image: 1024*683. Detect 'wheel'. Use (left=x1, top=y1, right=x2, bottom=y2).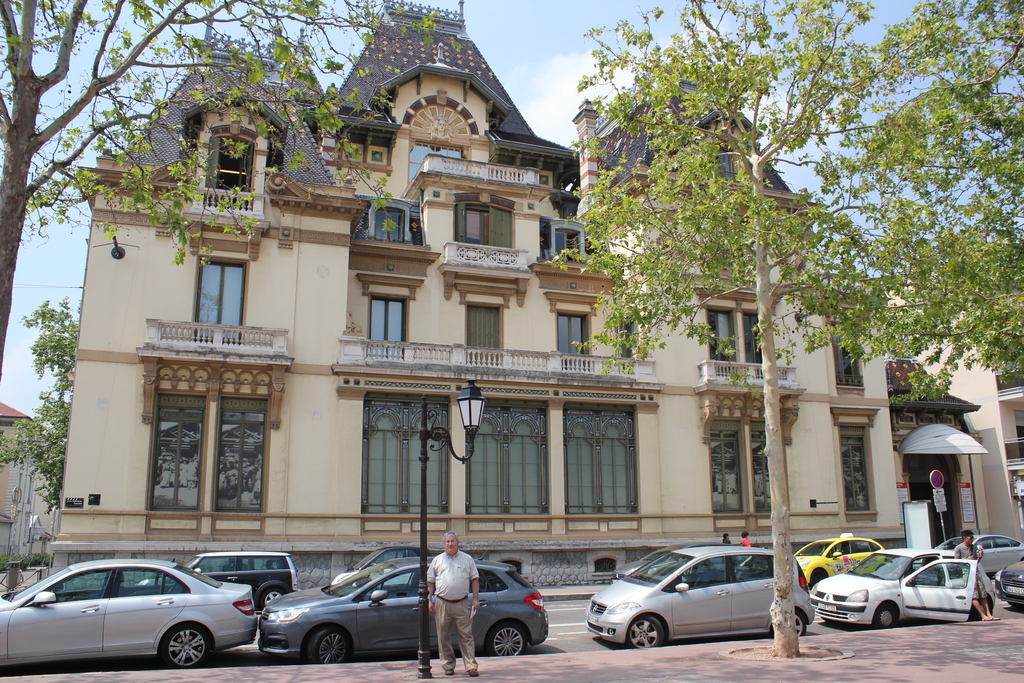
(left=299, top=621, right=355, bottom=667).
